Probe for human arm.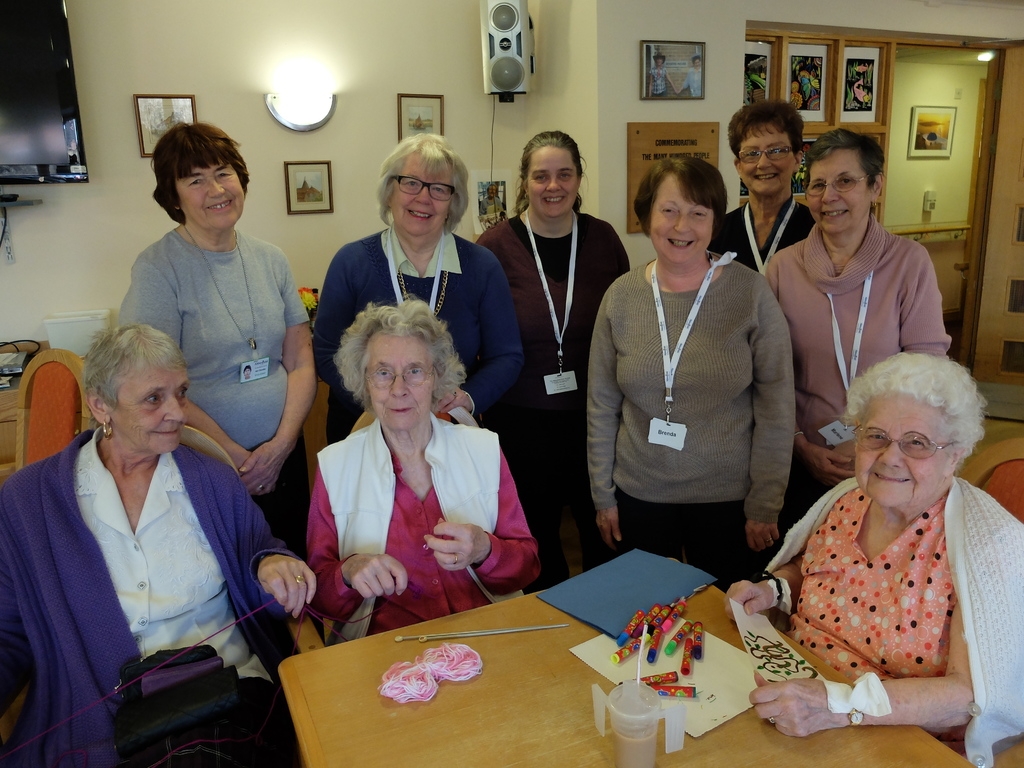
Probe result: 906 240 954 359.
